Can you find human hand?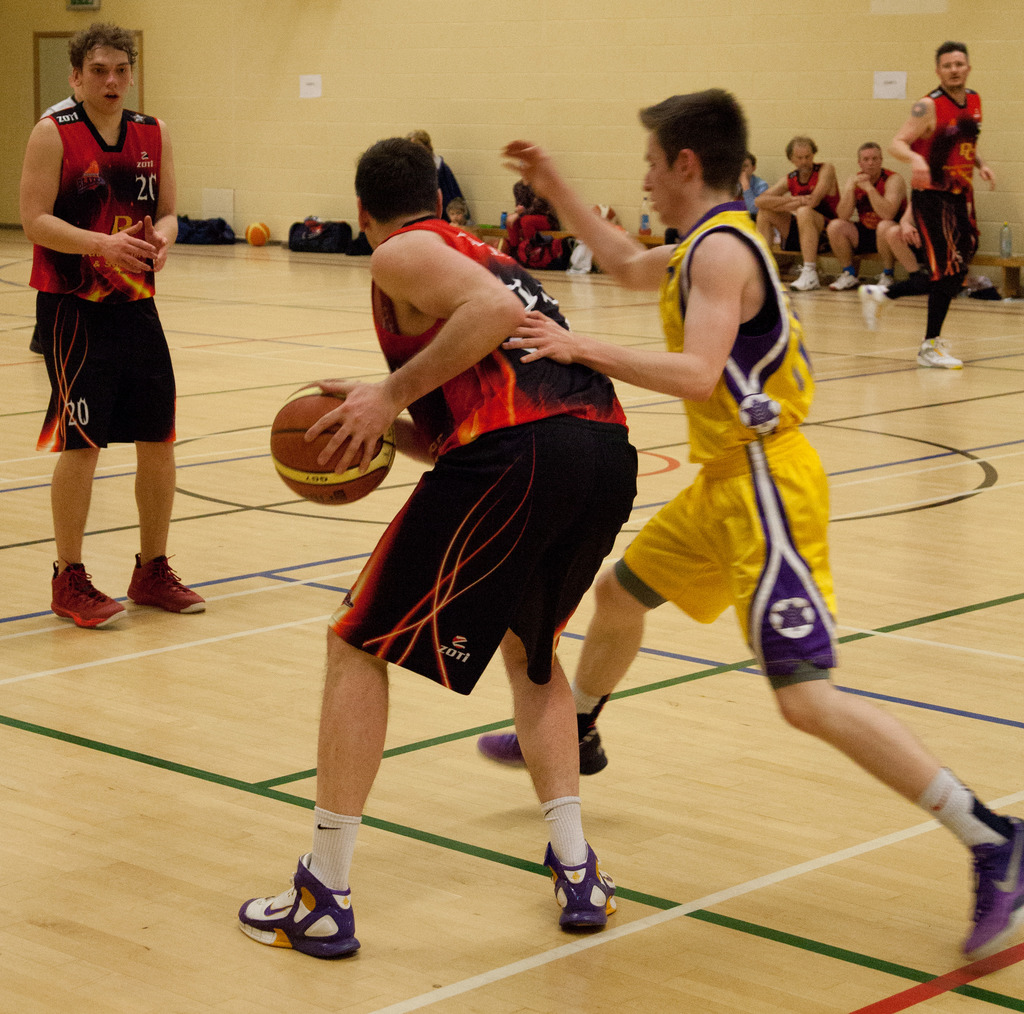
Yes, bounding box: 913/155/934/195.
